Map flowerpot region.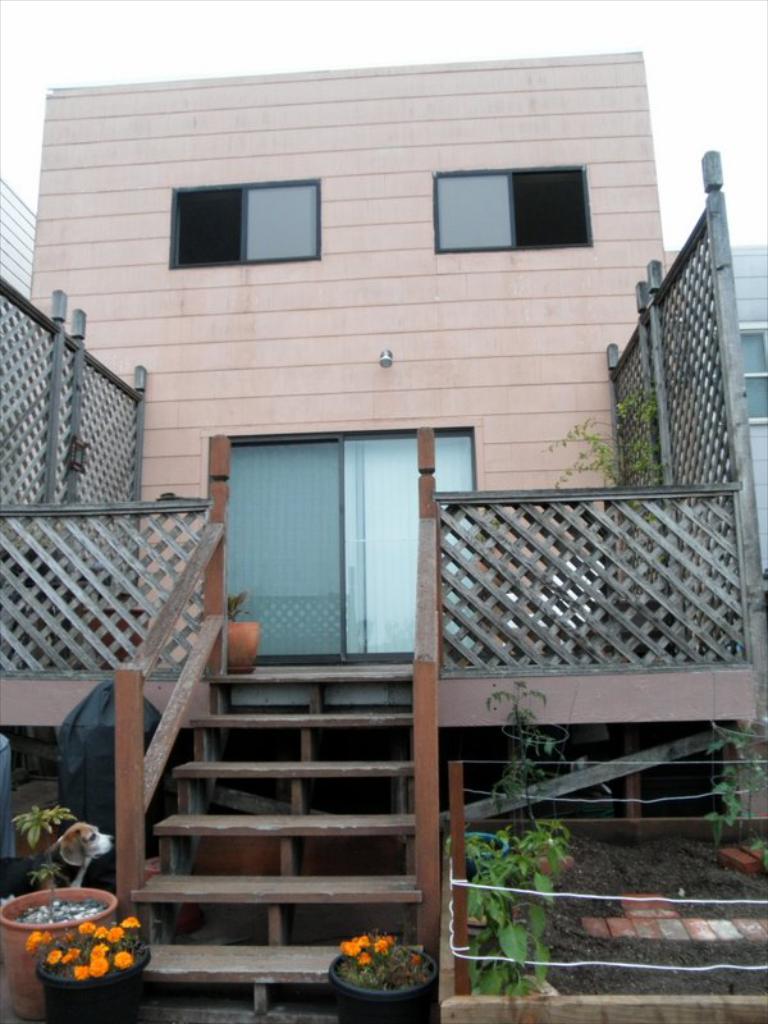
Mapped to BBox(207, 617, 257, 676).
